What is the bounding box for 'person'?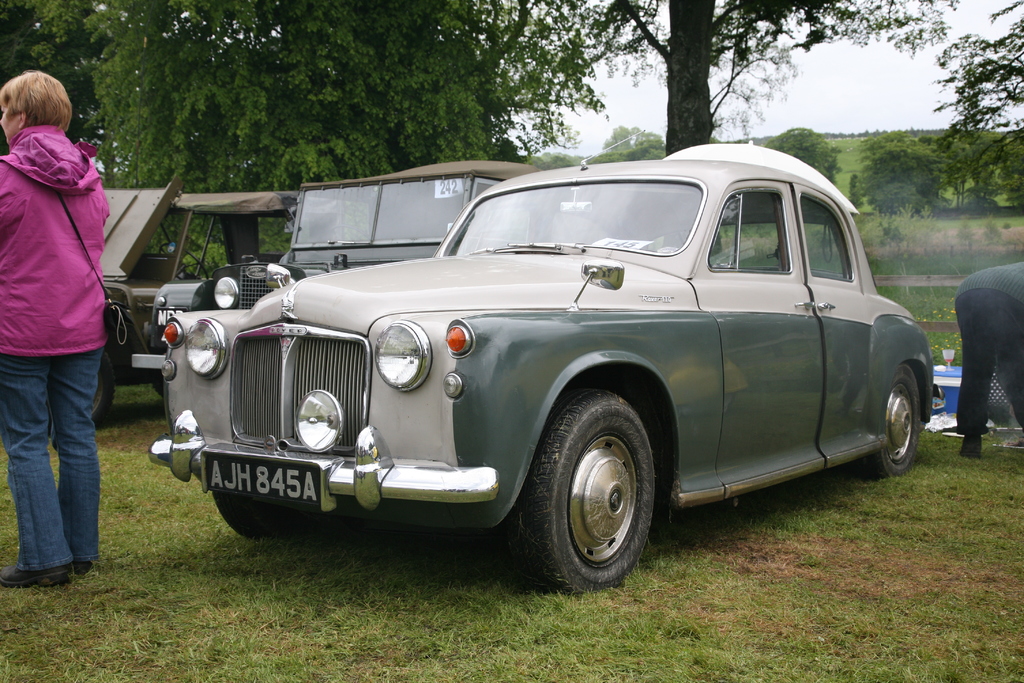
bbox=[955, 257, 1023, 461].
